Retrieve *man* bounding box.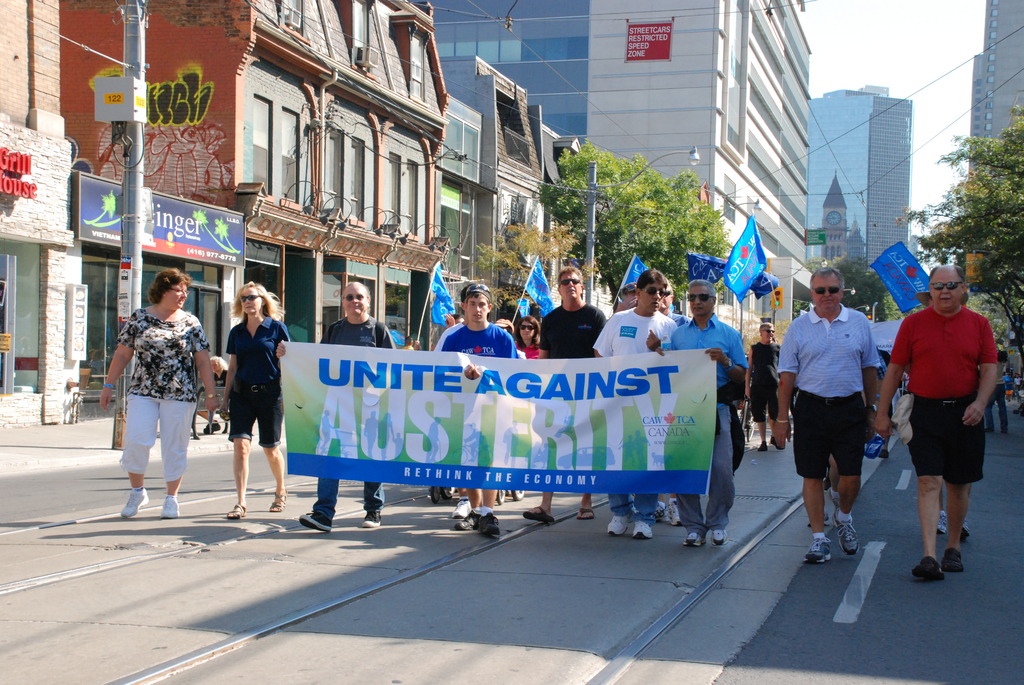
Bounding box: bbox=(276, 280, 396, 535).
